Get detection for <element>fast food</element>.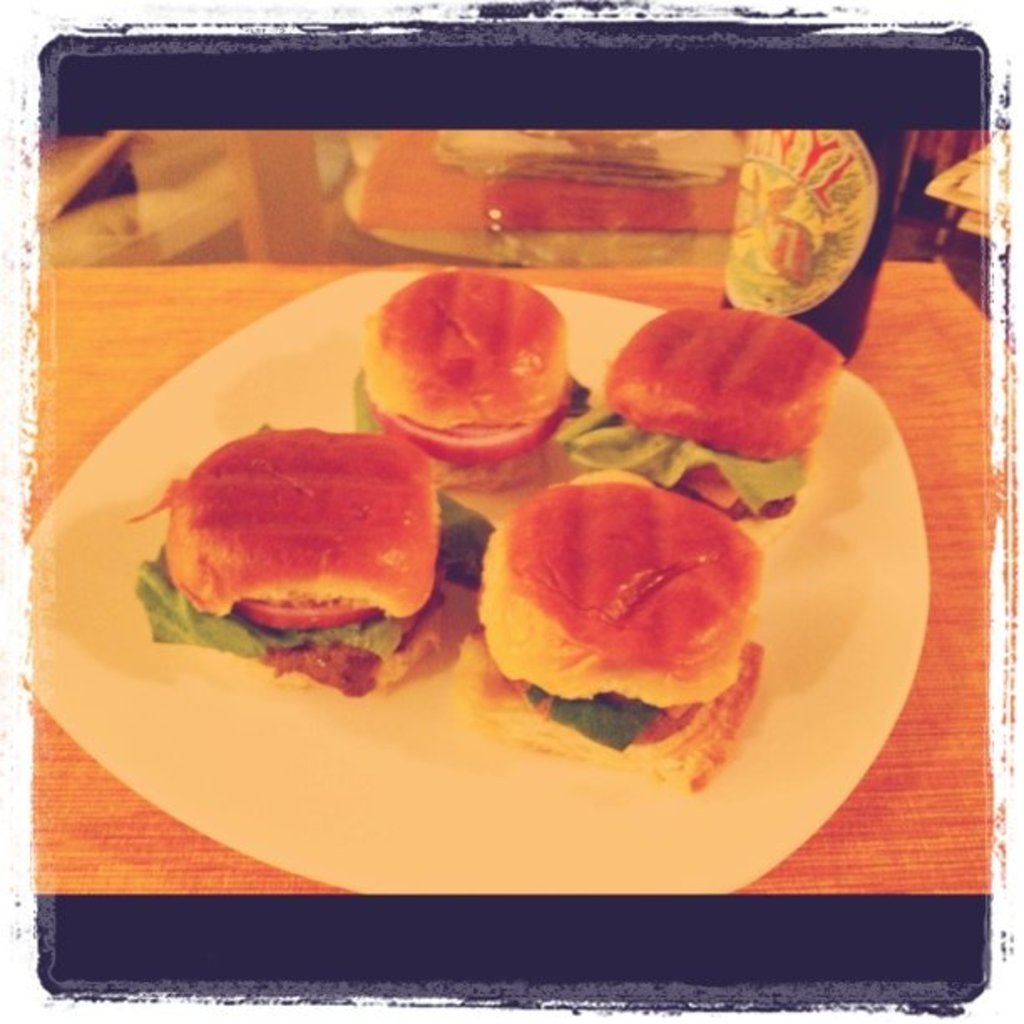
Detection: crop(450, 465, 796, 758).
